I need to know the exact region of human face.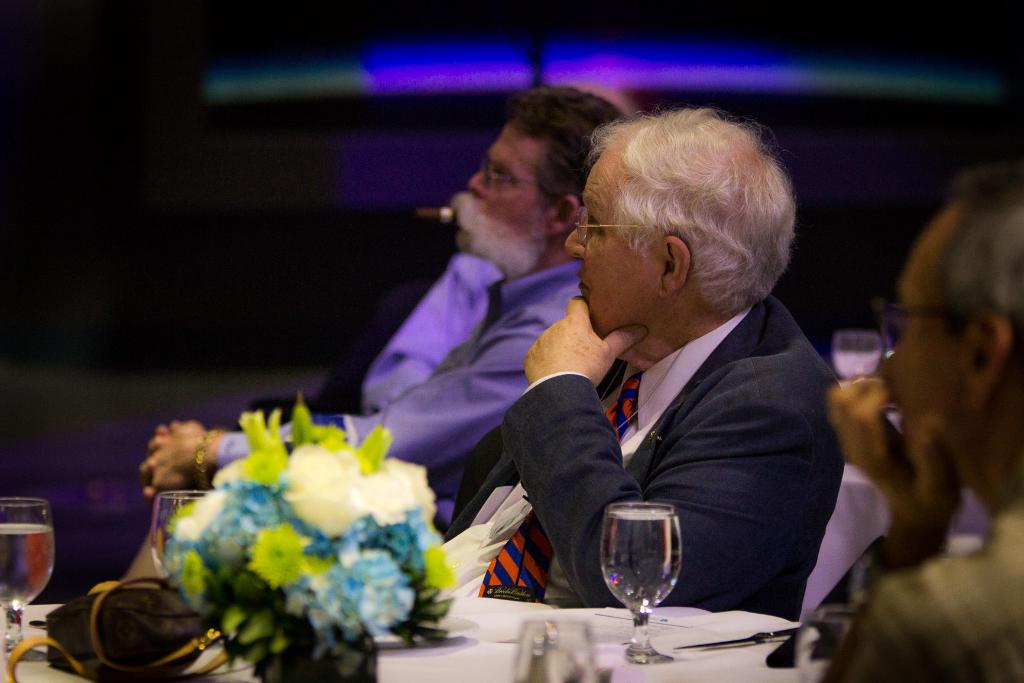
Region: [left=881, top=211, right=967, bottom=462].
